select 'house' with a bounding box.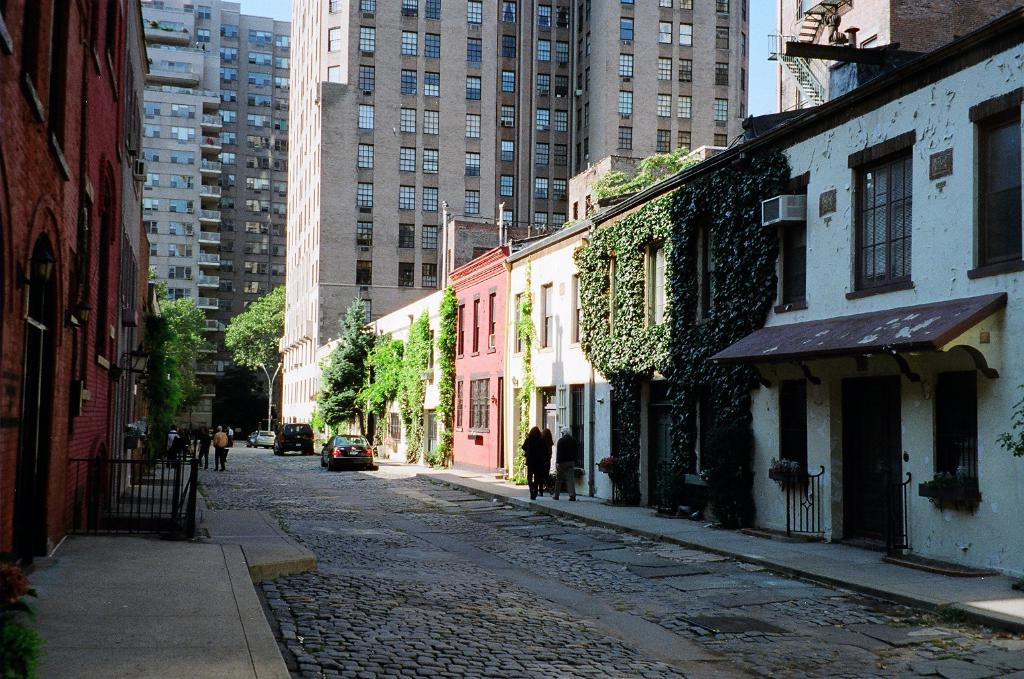
locate(447, 243, 507, 471).
